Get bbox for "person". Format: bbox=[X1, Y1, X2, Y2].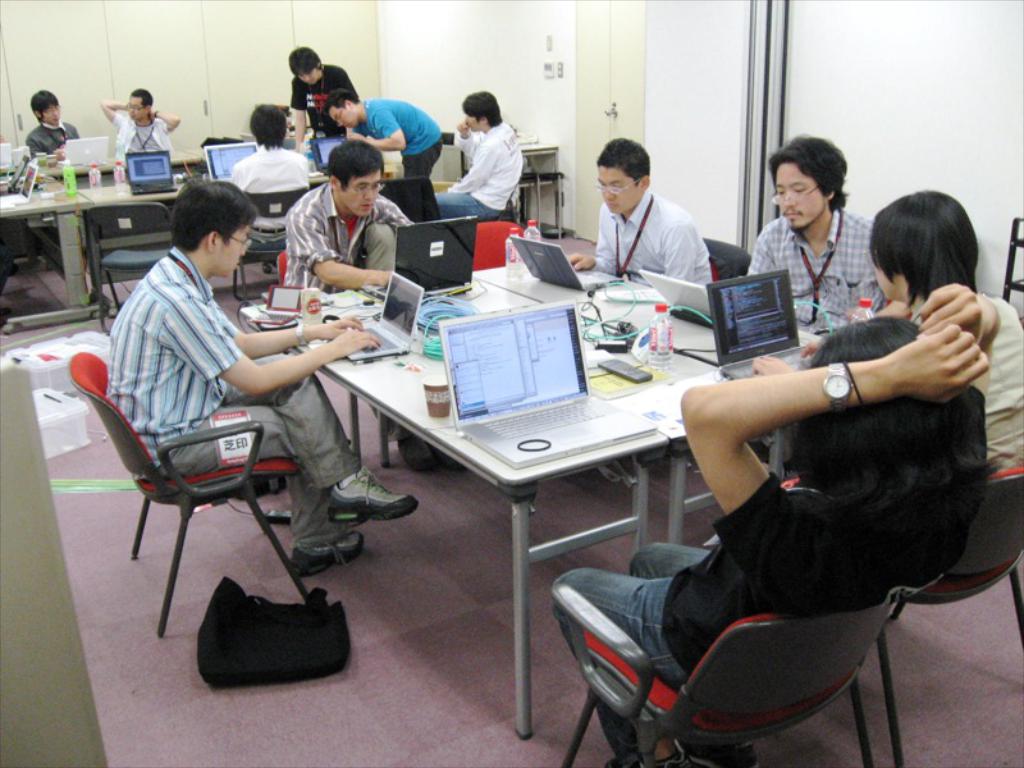
bbox=[225, 104, 310, 247].
